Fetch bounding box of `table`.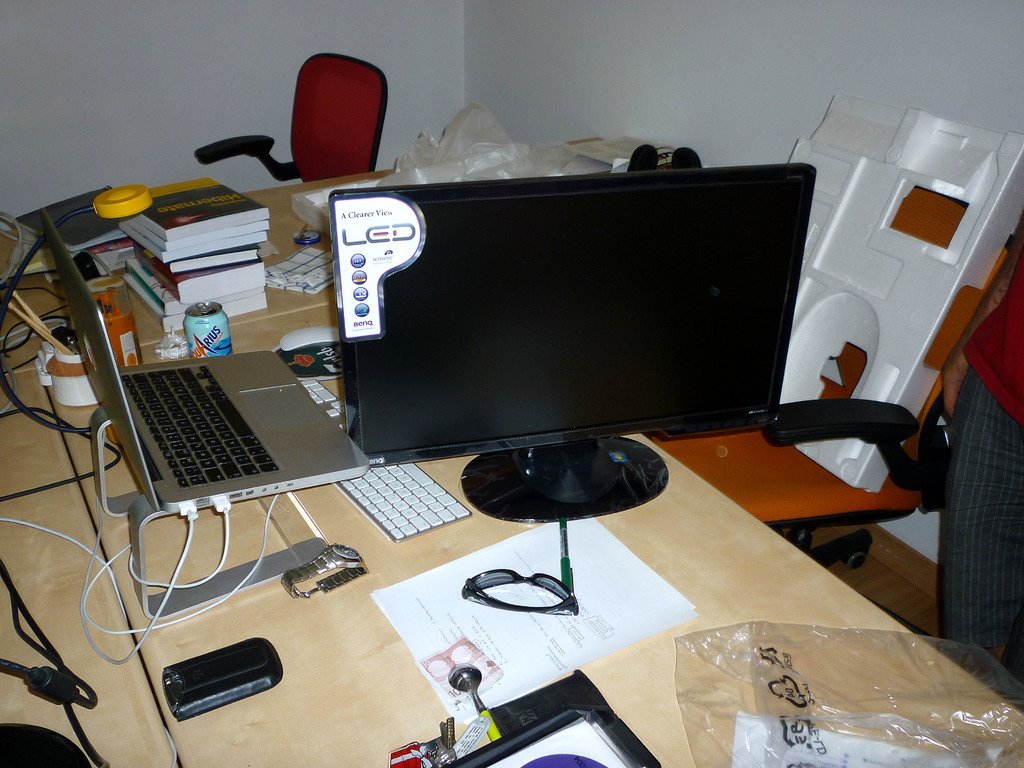
Bbox: select_region(0, 161, 407, 372).
